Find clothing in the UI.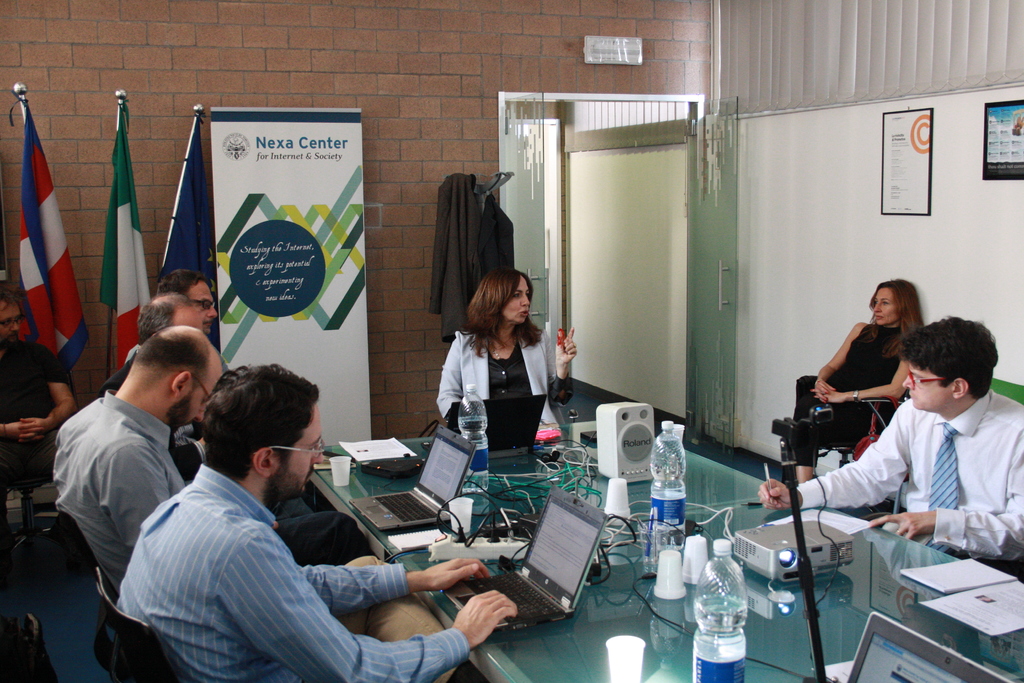
UI element at (x1=791, y1=324, x2=909, y2=463).
